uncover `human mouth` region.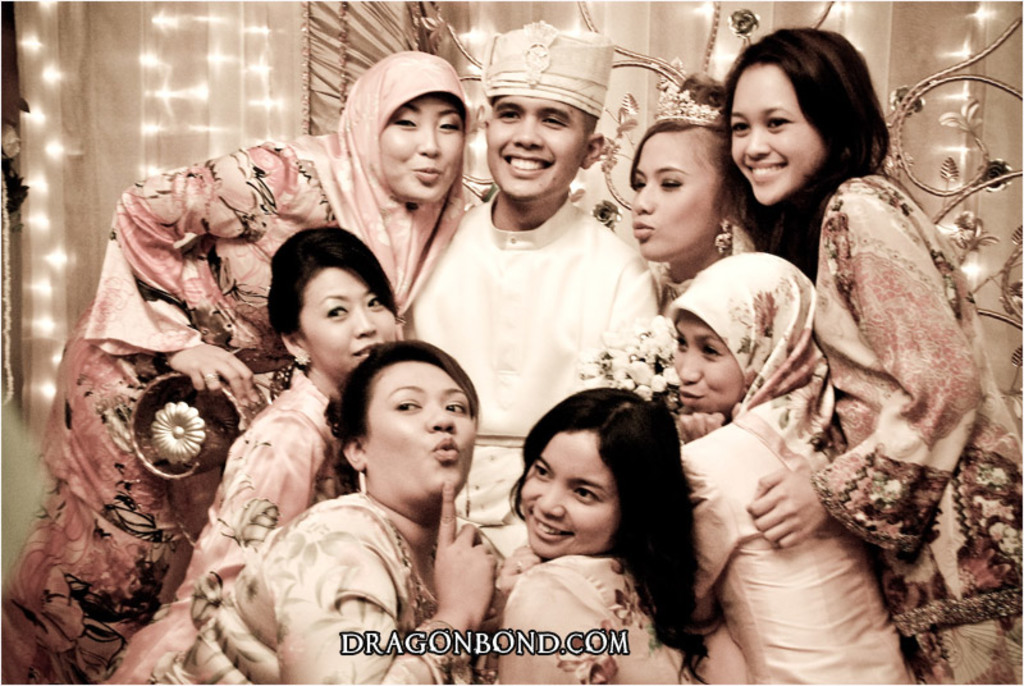
Uncovered: select_region(623, 219, 654, 239).
